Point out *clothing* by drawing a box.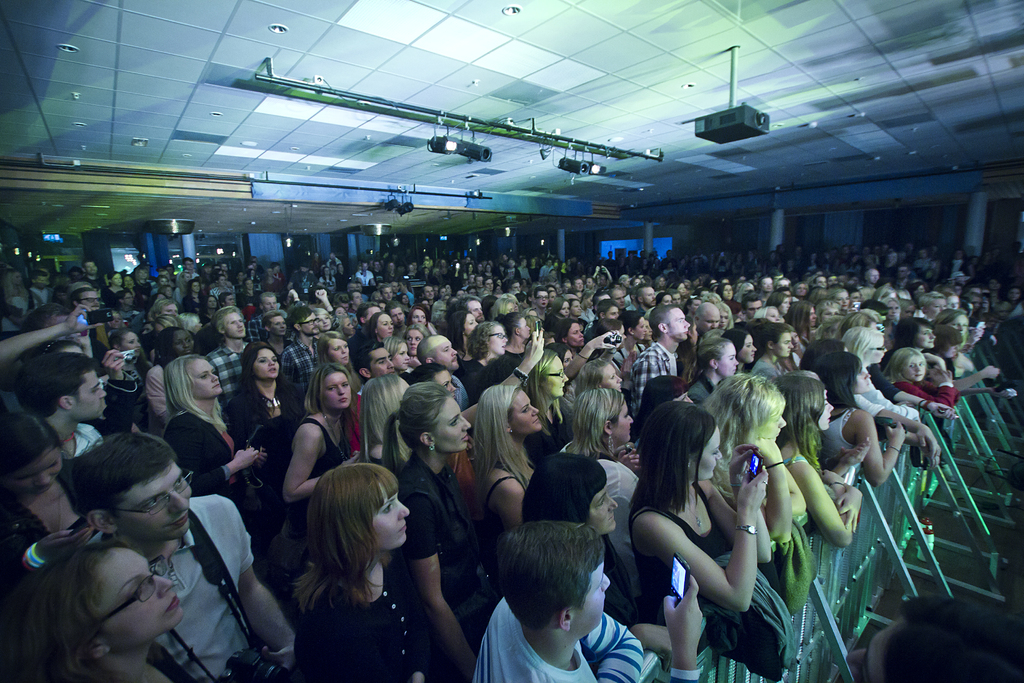
rect(563, 445, 643, 536).
